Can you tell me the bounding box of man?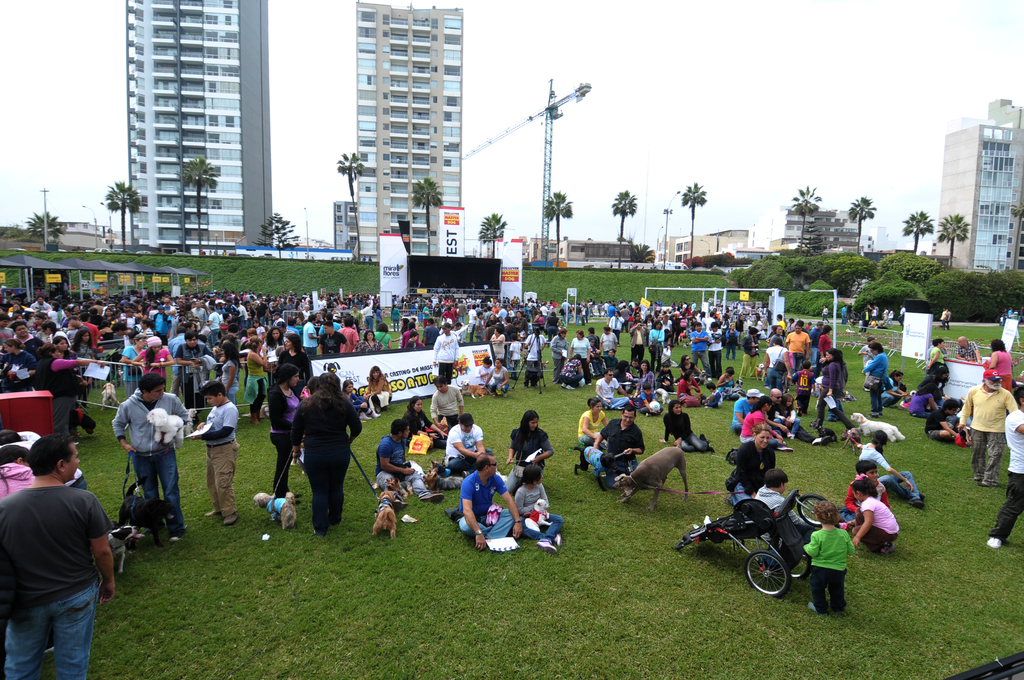
BBox(316, 321, 352, 356).
